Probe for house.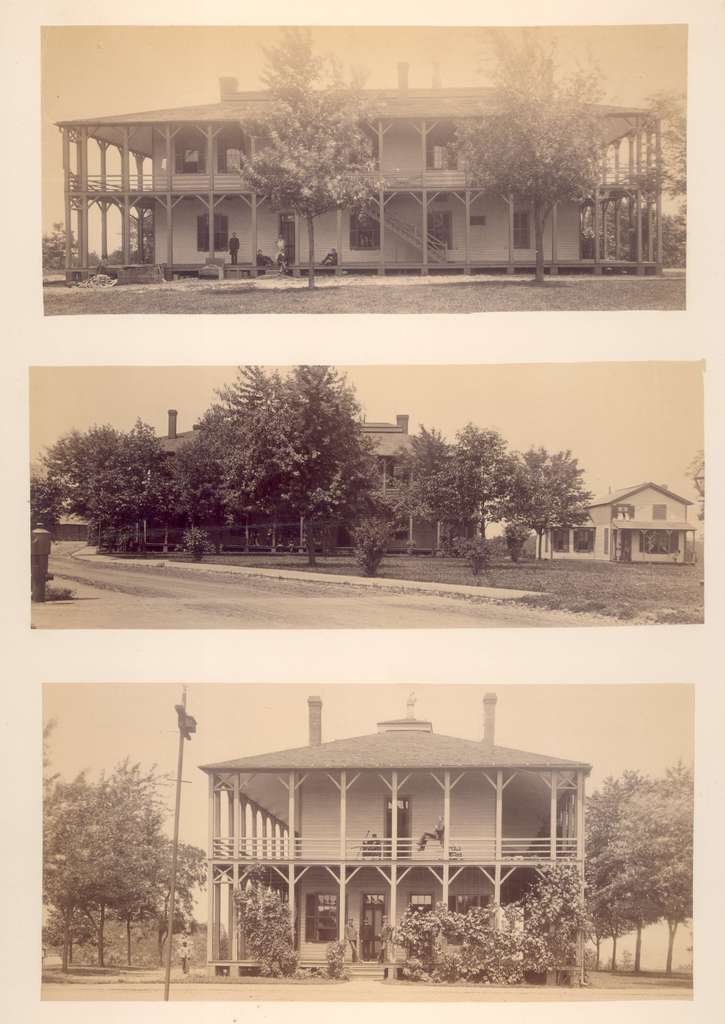
Probe result: 541 488 698 573.
